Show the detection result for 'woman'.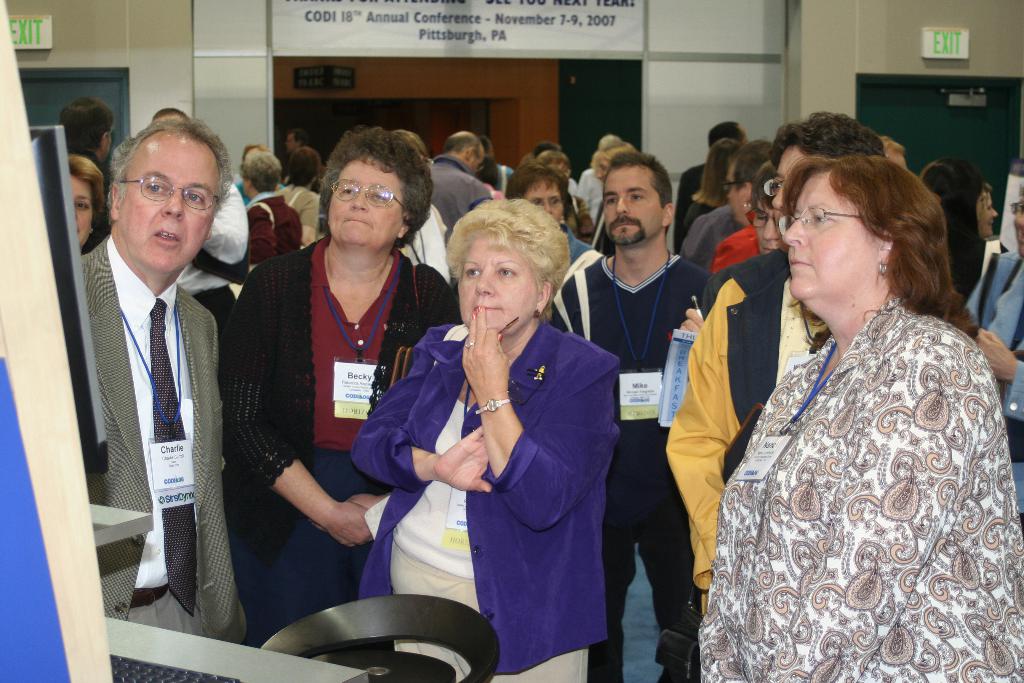
BBox(707, 136, 774, 278).
